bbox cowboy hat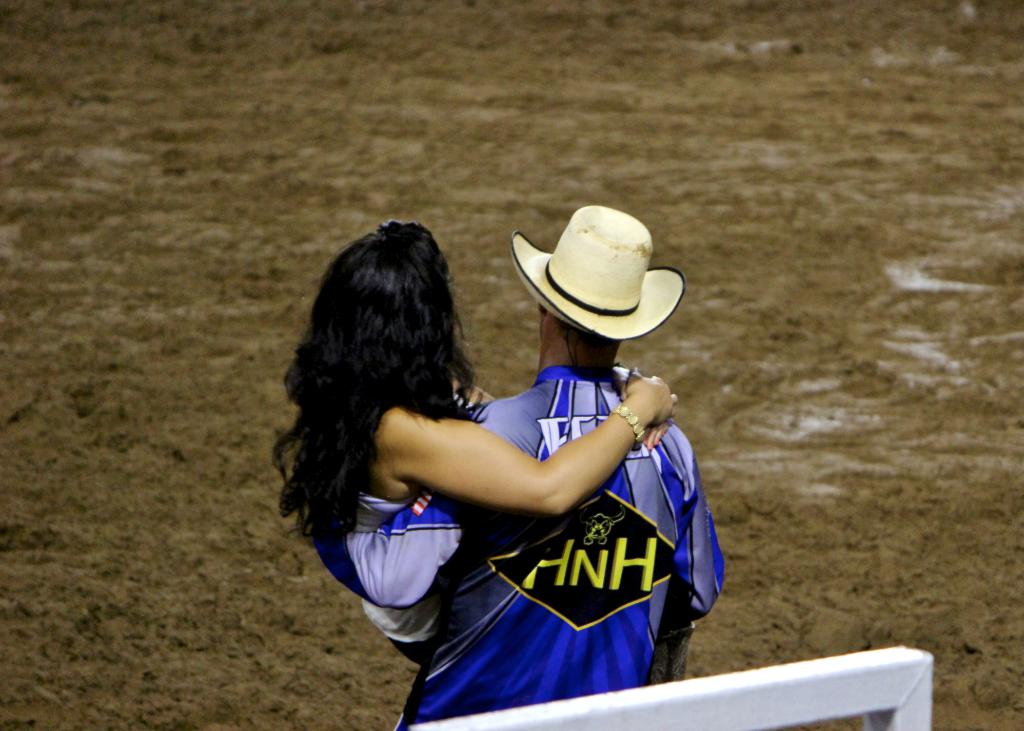
region(506, 204, 679, 337)
